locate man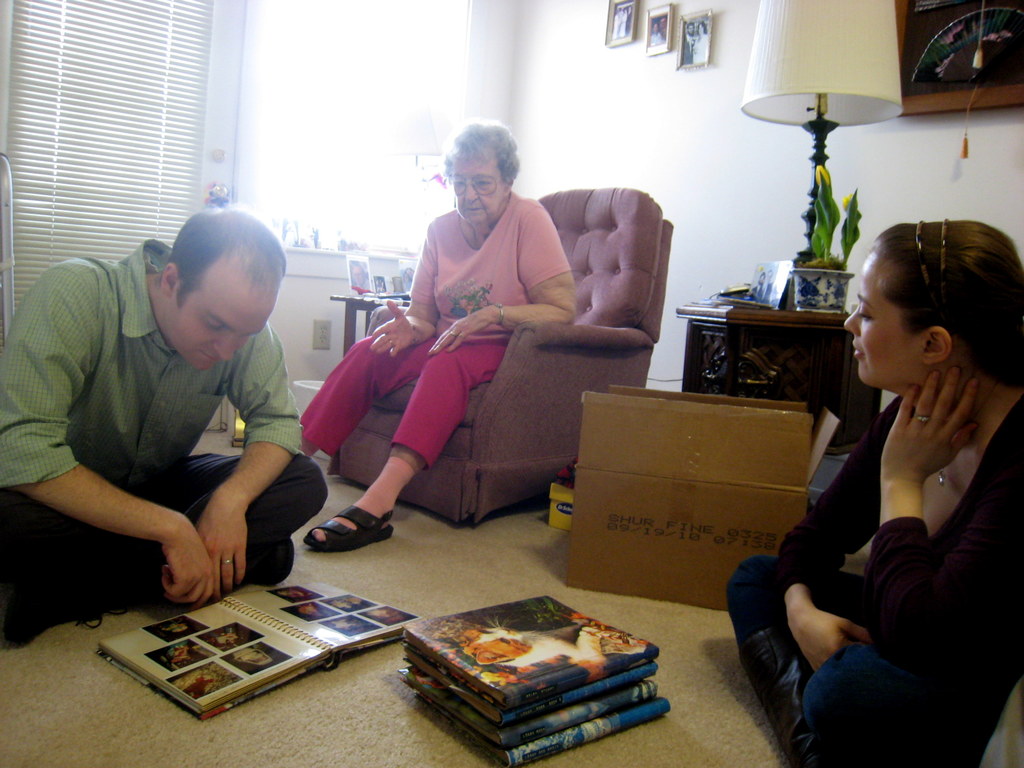
bbox=[3, 203, 338, 637]
